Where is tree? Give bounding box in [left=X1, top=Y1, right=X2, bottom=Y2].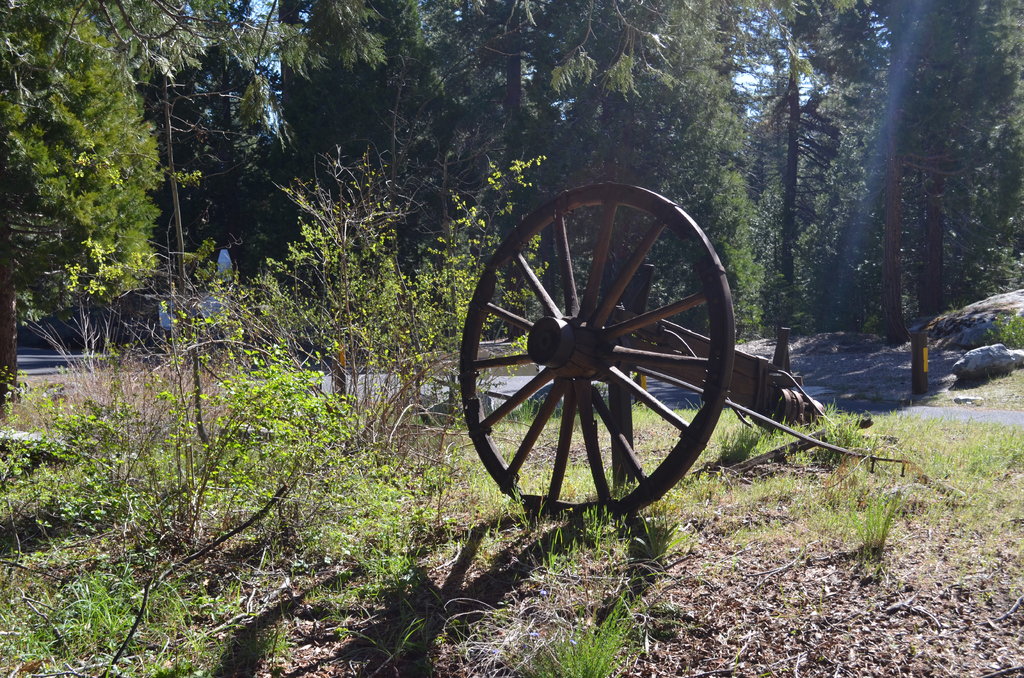
[left=15, top=16, right=190, bottom=378].
